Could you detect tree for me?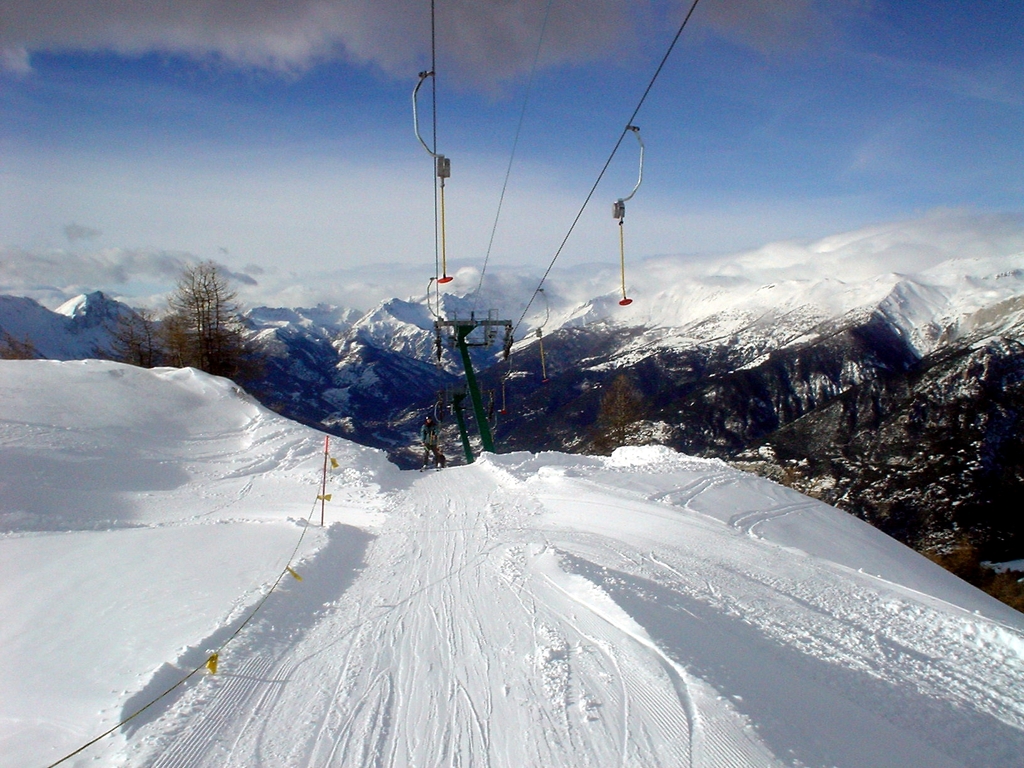
Detection result: detection(156, 252, 247, 367).
